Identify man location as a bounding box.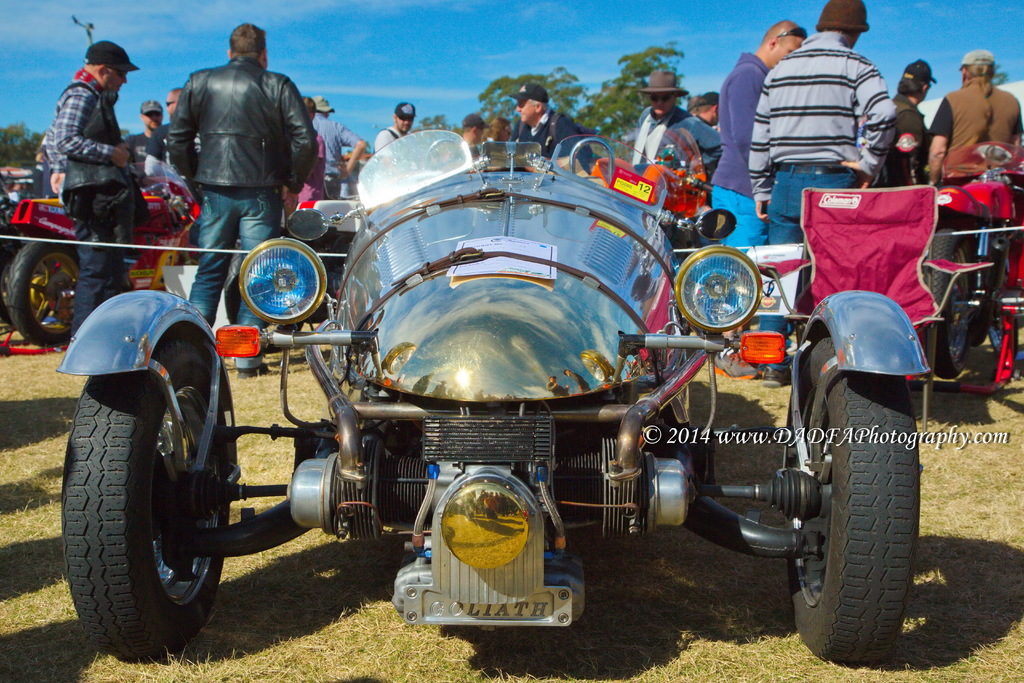
(500,78,596,174).
